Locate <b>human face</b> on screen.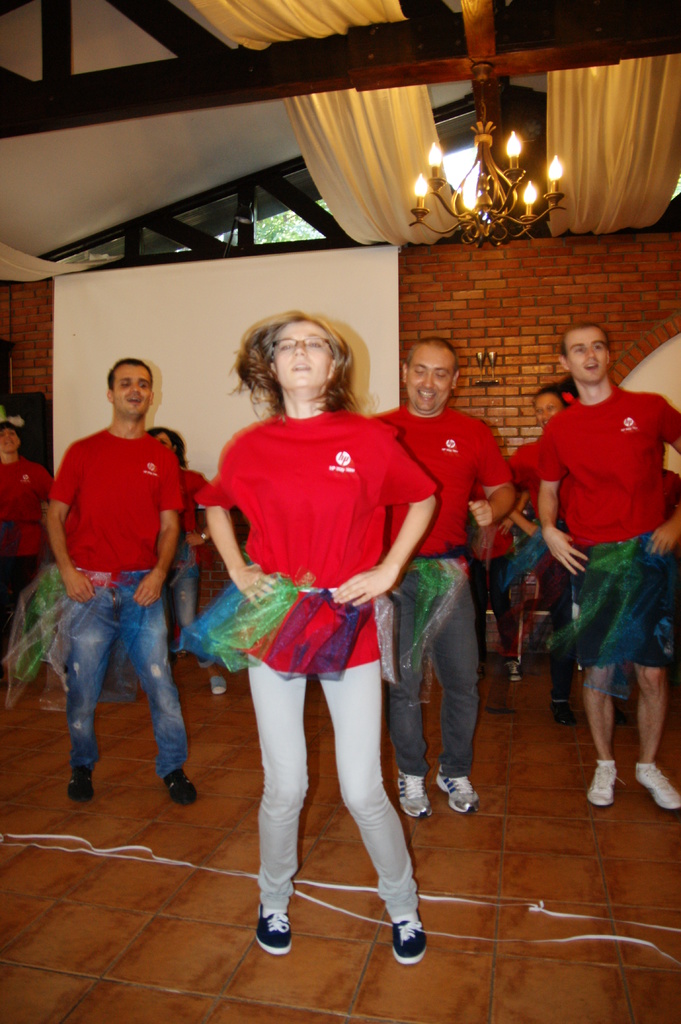
On screen at x1=272, y1=317, x2=331, y2=387.
